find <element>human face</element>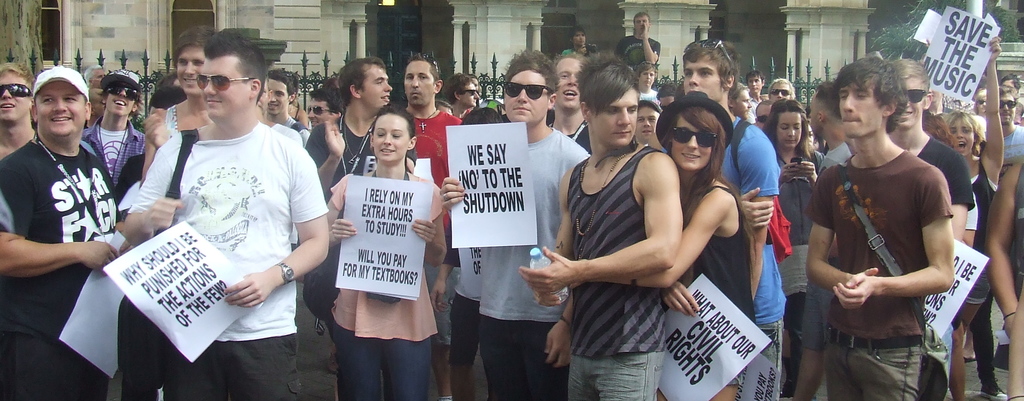
detection(457, 82, 478, 107)
